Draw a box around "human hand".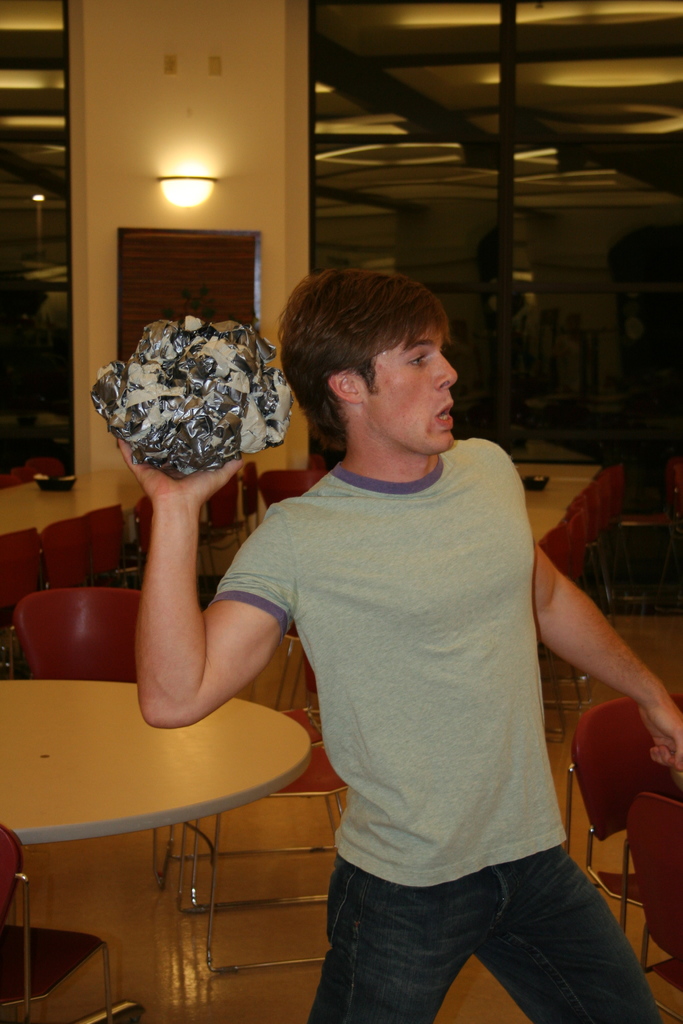
117, 445, 256, 510.
